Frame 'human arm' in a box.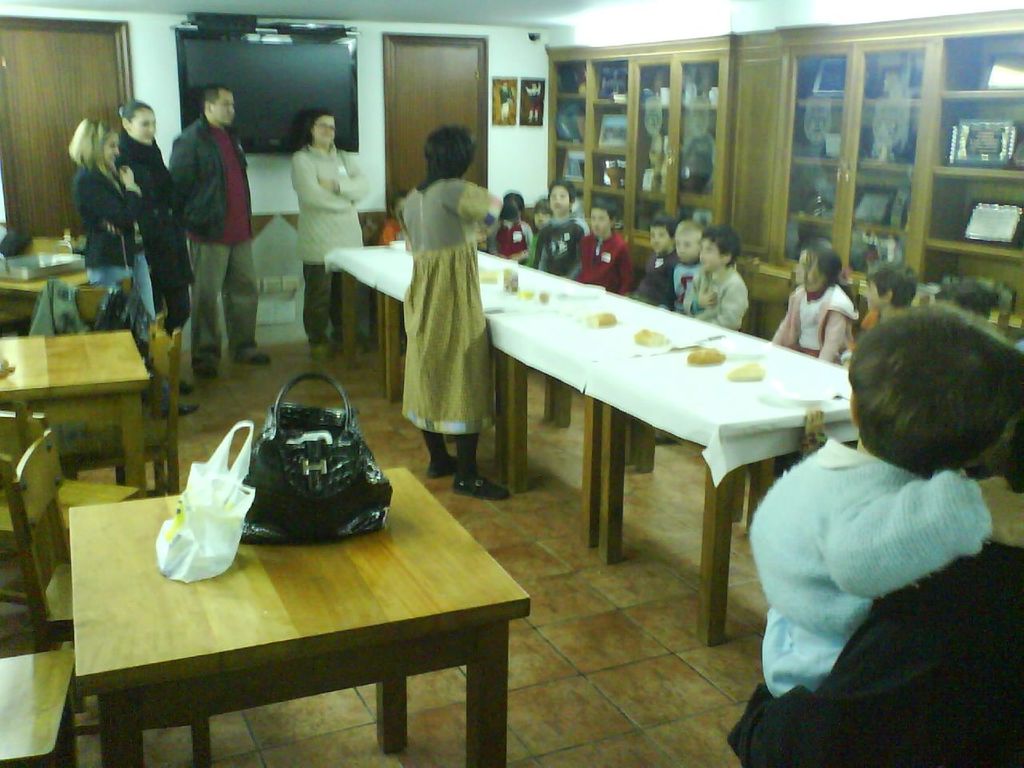
BBox(821, 466, 1023, 601).
